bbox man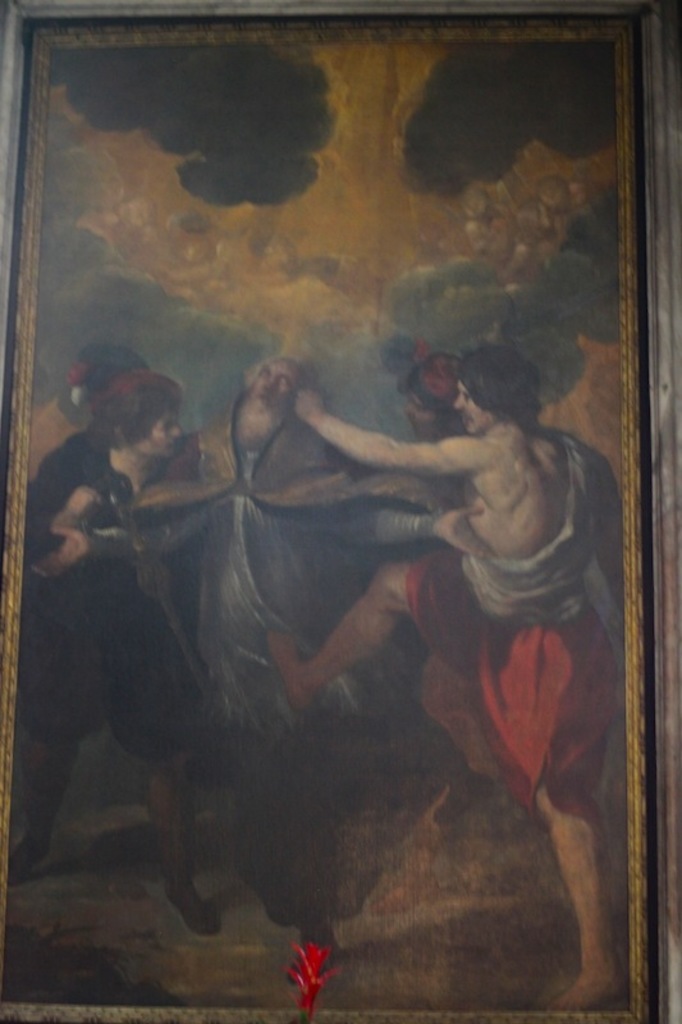
22,355,276,936
